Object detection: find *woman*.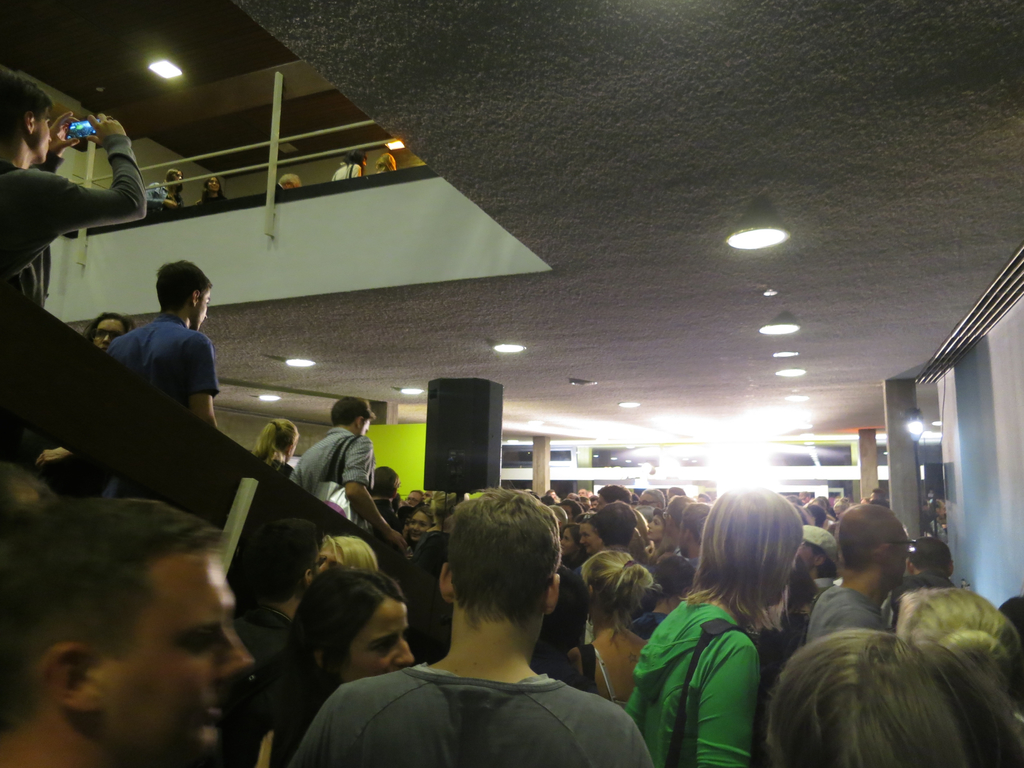
x1=266, y1=569, x2=409, y2=767.
